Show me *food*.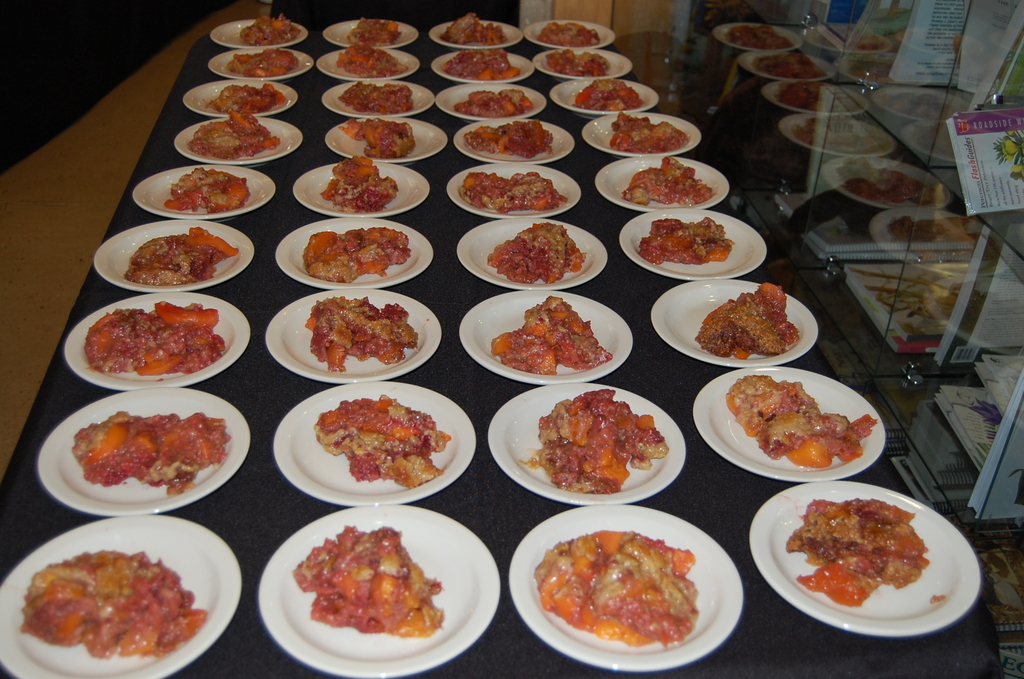
*food* is here: l=76, t=297, r=226, b=380.
